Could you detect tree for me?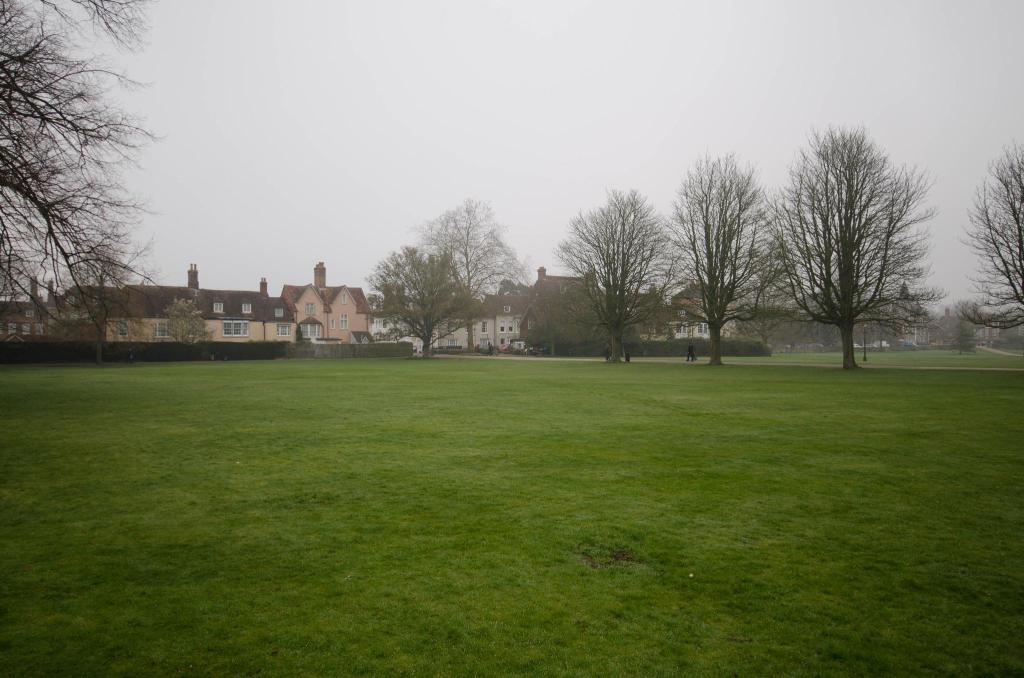
Detection result: box=[959, 138, 1023, 336].
